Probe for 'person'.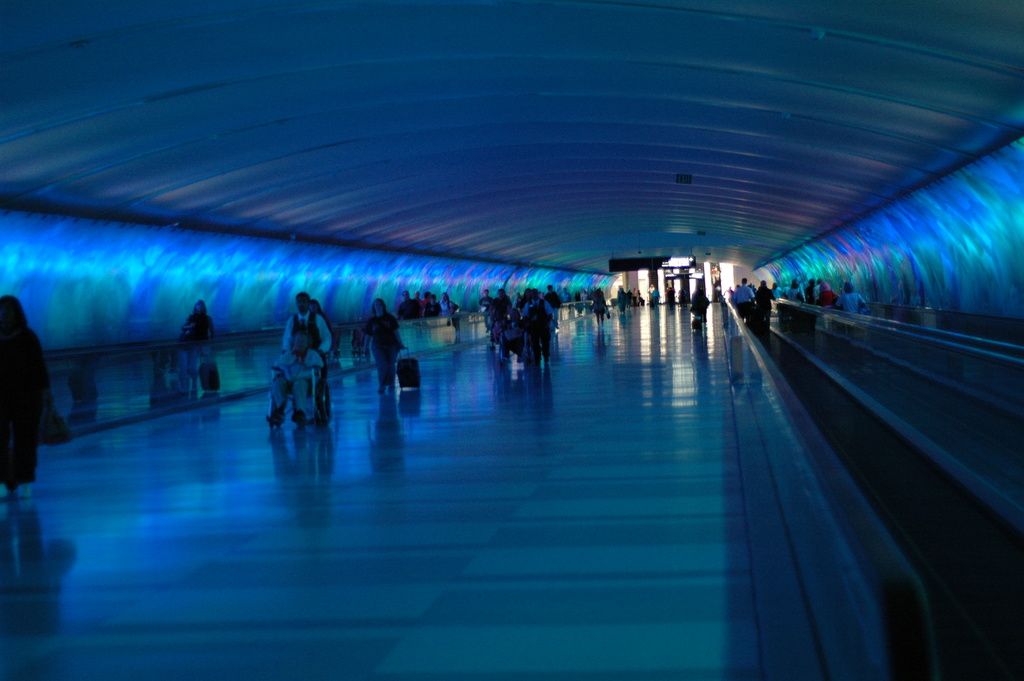
Probe result: locate(269, 329, 322, 427).
